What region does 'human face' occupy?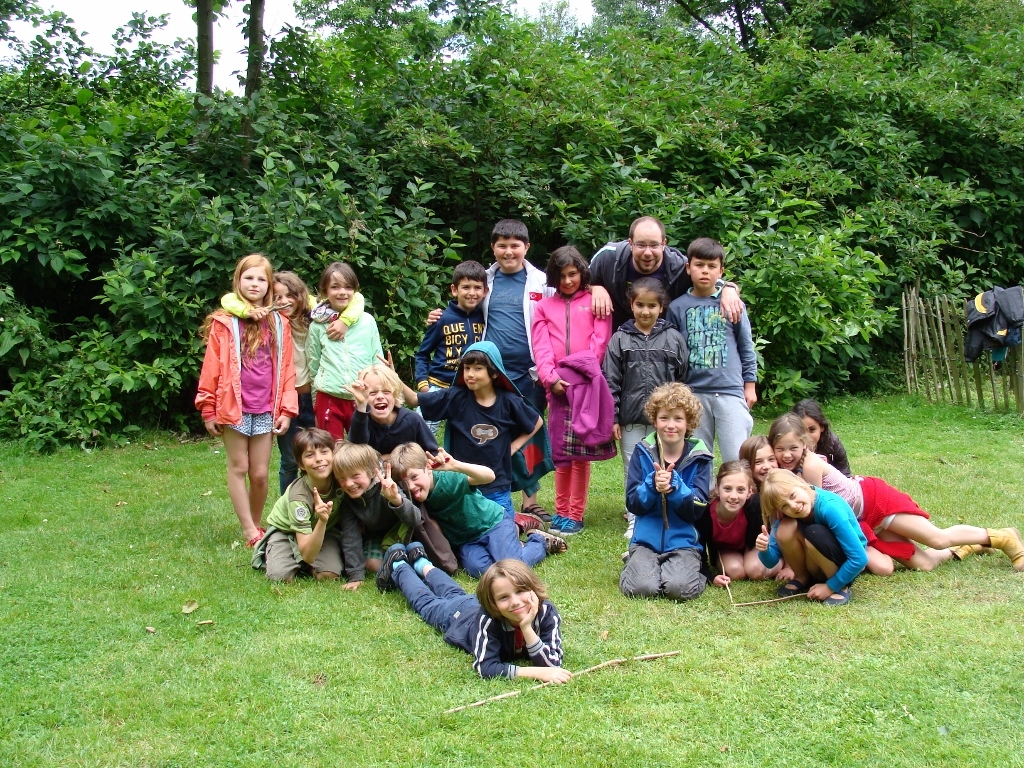
(left=497, top=239, right=525, bottom=269).
